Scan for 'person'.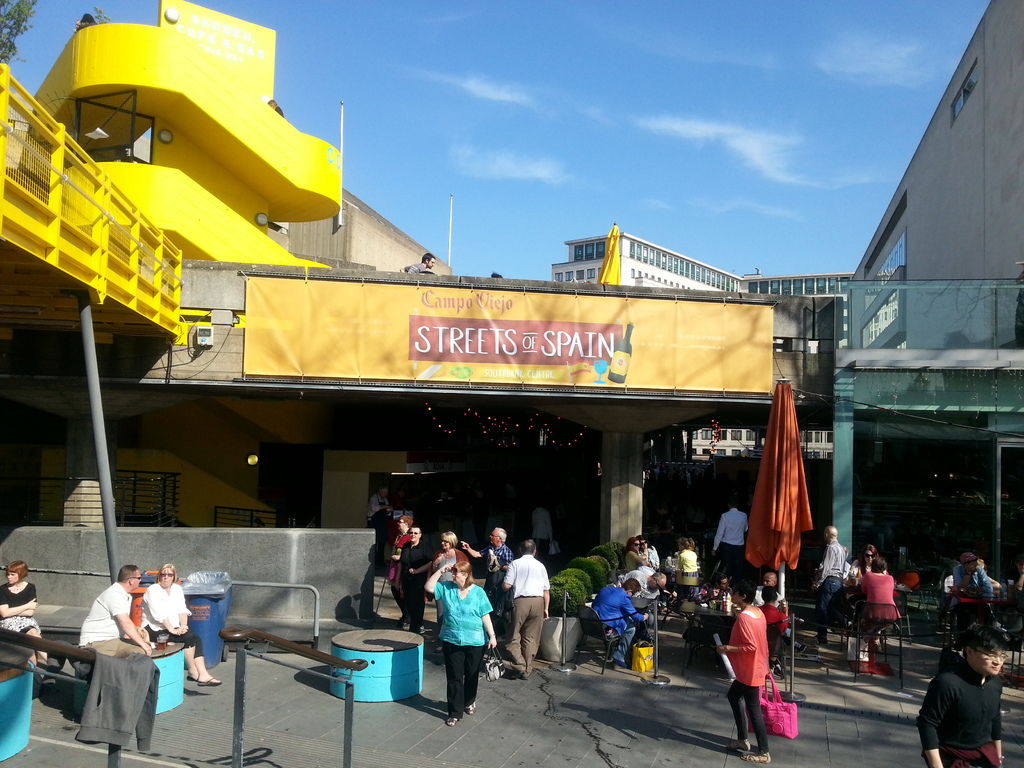
Scan result: box(0, 561, 52, 664).
